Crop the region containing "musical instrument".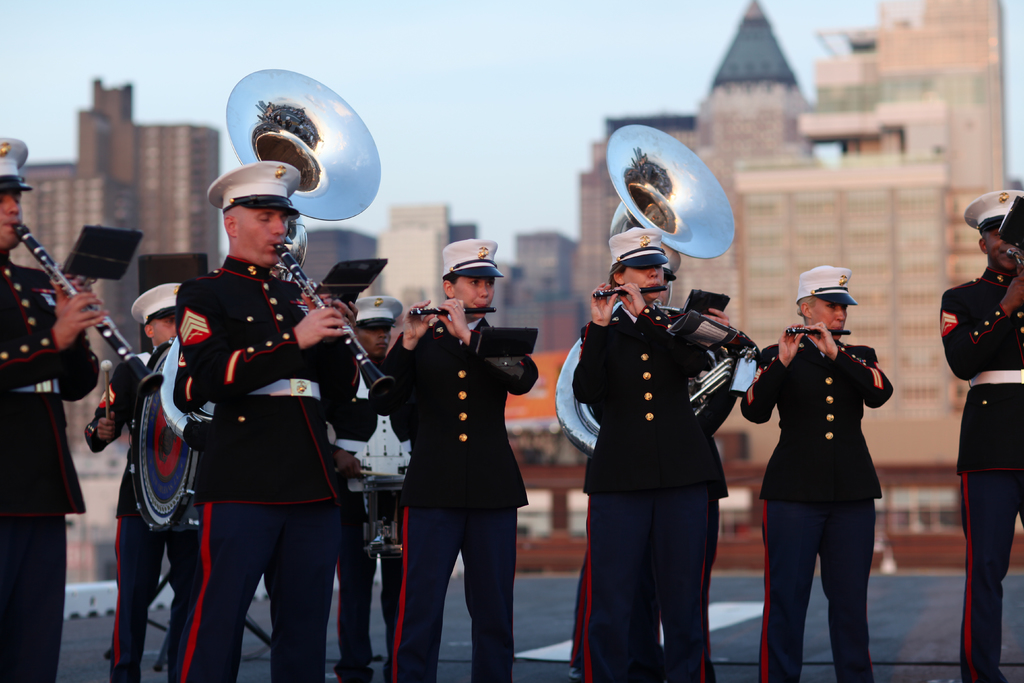
Crop region: {"left": 159, "top": 63, "right": 383, "bottom": 436}.
